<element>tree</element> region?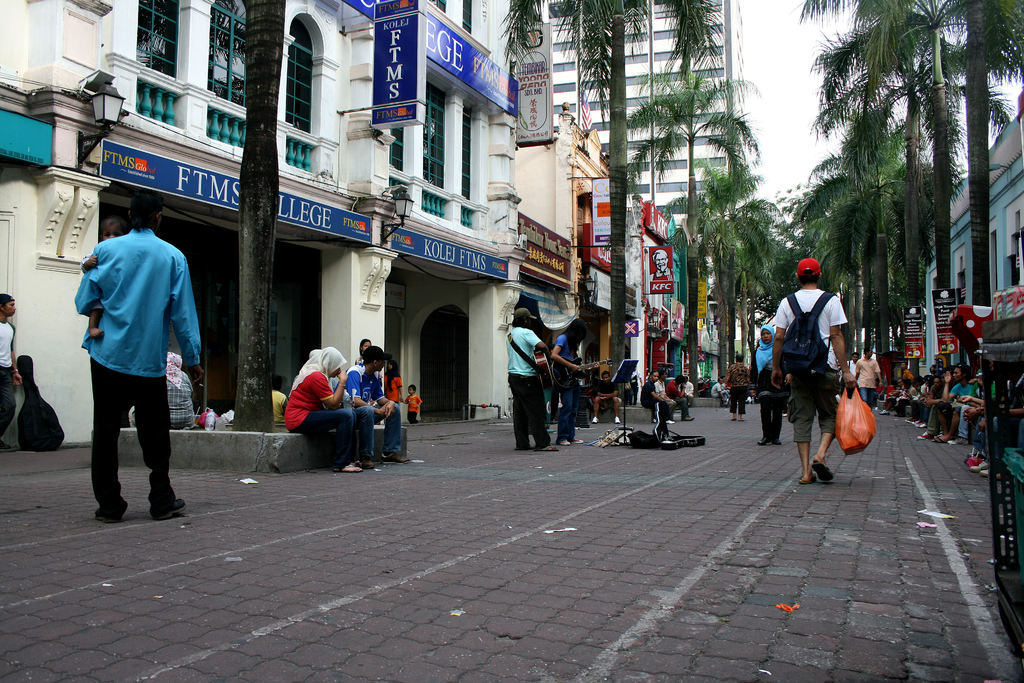
<region>790, 0, 1022, 296</region>
